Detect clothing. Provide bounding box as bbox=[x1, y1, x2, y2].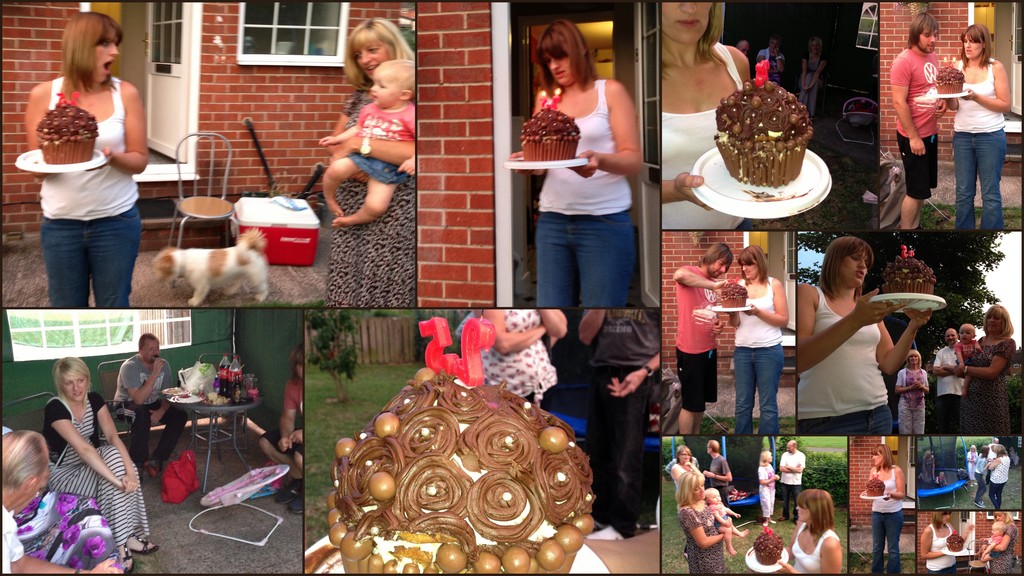
bbox=[51, 395, 152, 568].
